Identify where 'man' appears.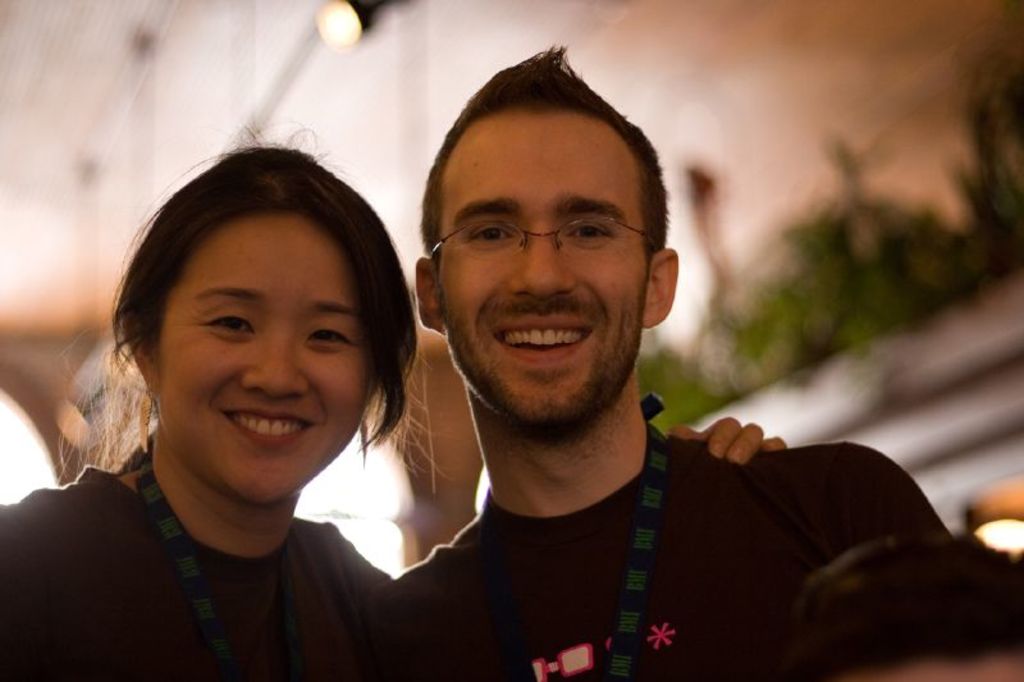
Appears at 315:68:924:660.
